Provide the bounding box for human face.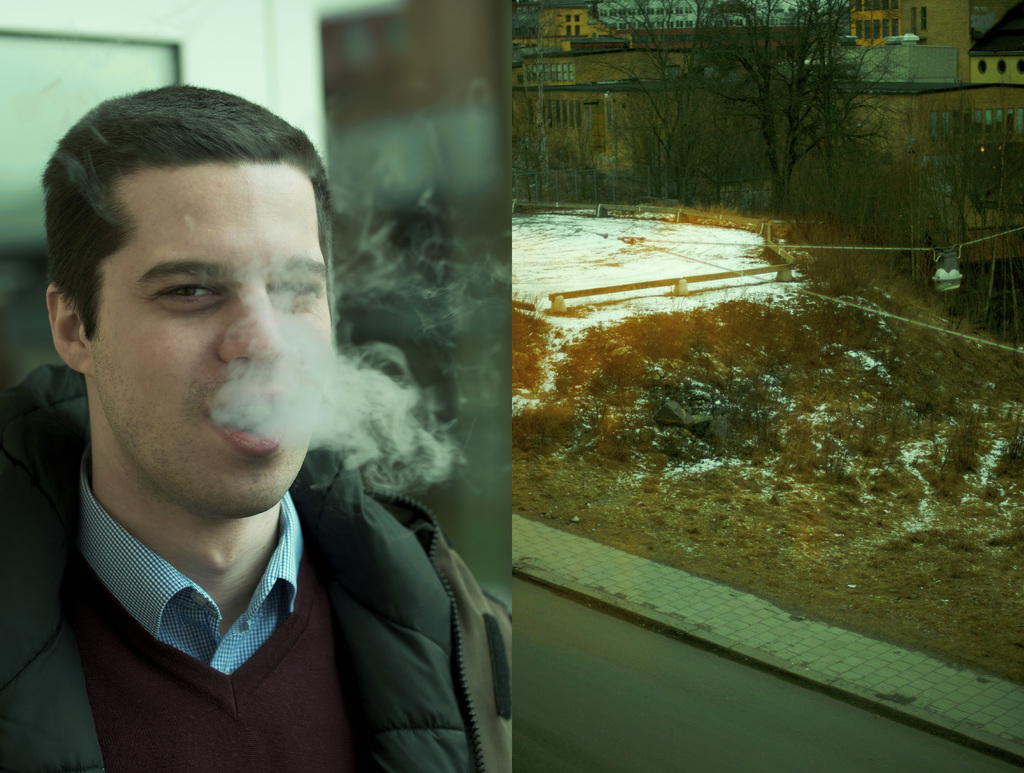
<region>93, 151, 331, 522</region>.
